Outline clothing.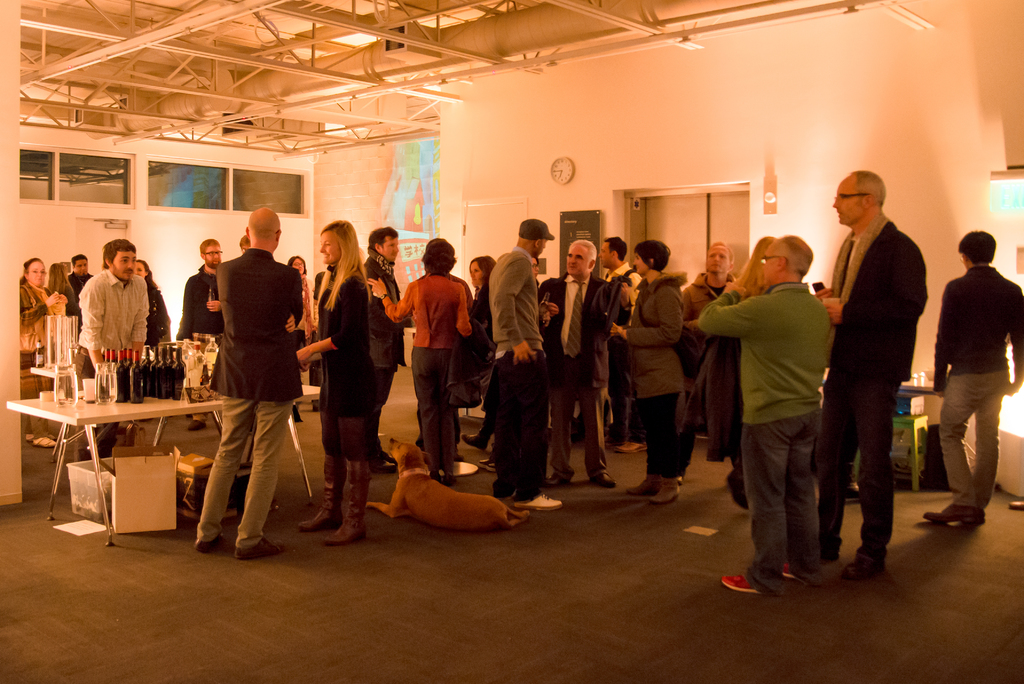
Outline: BBox(312, 277, 379, 466).
